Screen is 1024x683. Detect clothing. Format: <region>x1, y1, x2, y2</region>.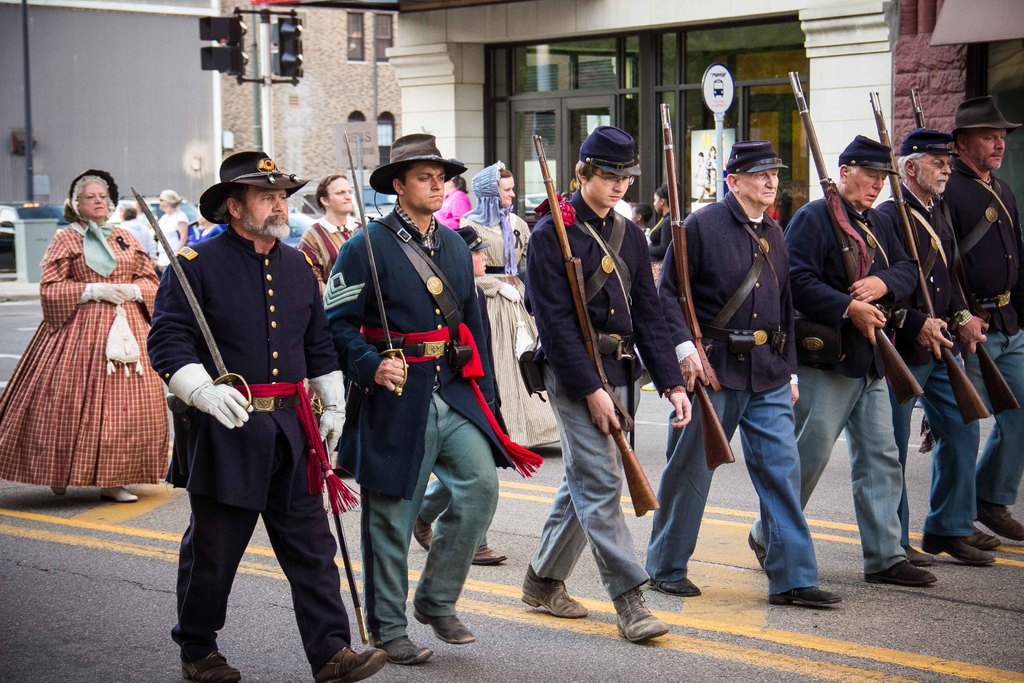
<region>135, 214, 360, 659</region>.
